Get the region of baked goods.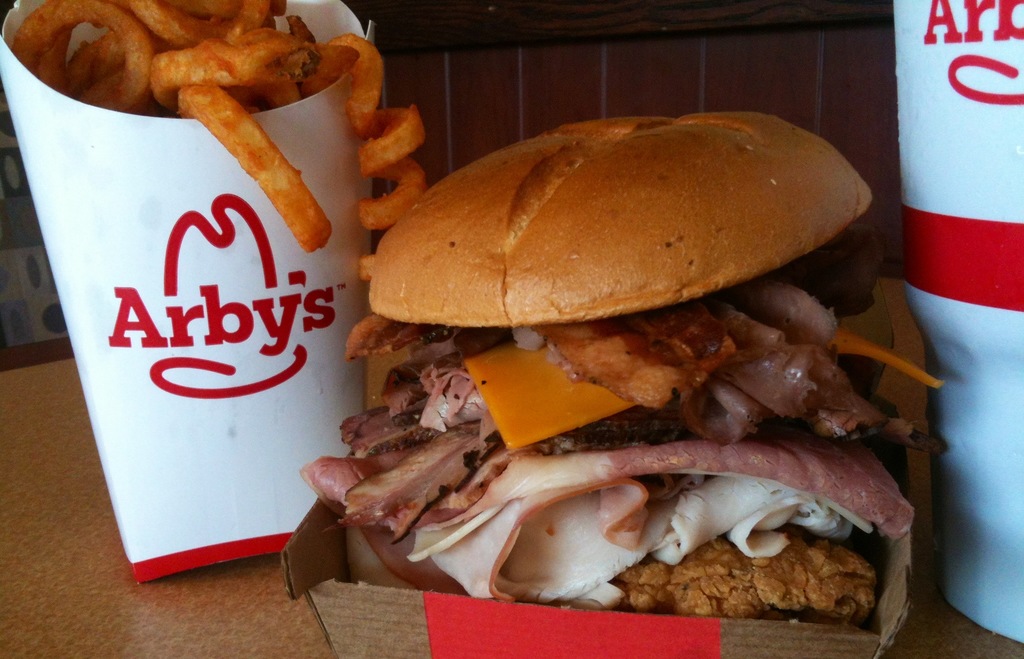
(10,0,430,363).
